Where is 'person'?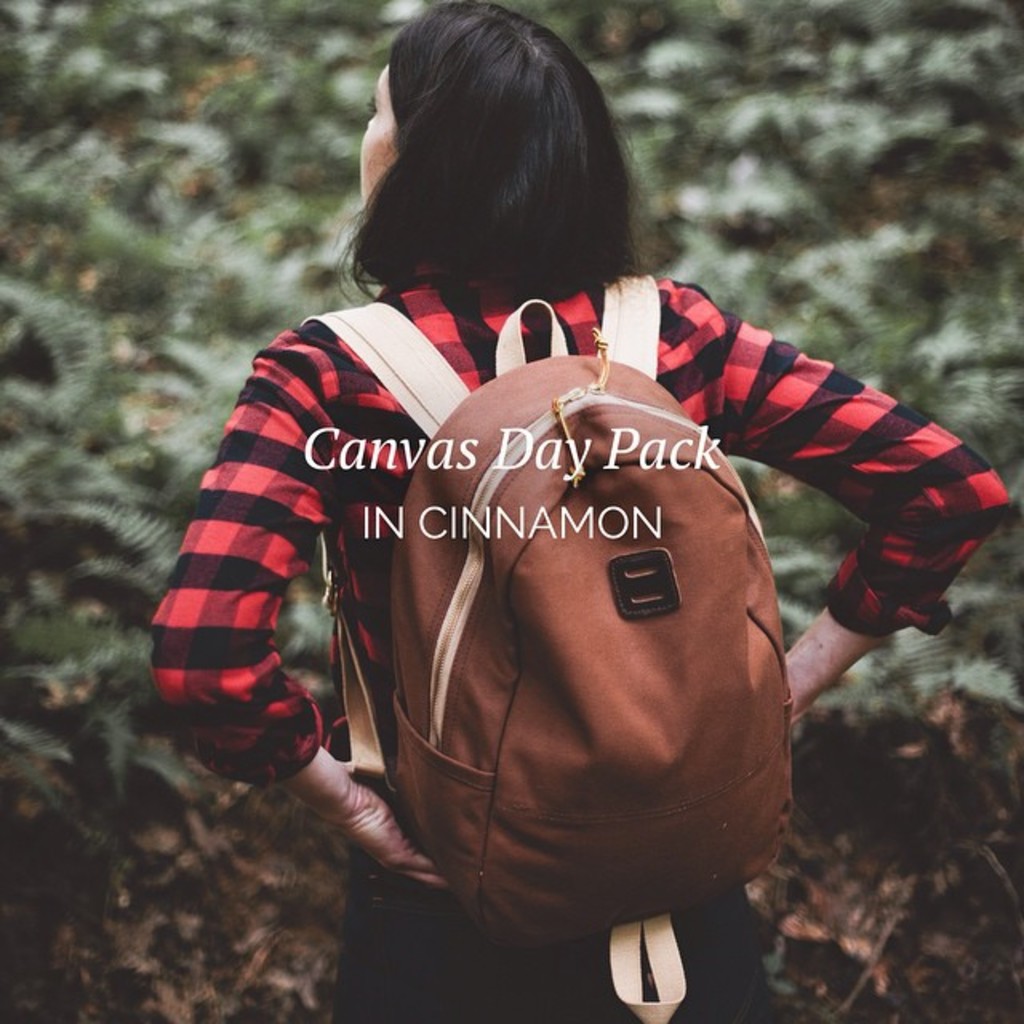
152,0,1021,1022.
